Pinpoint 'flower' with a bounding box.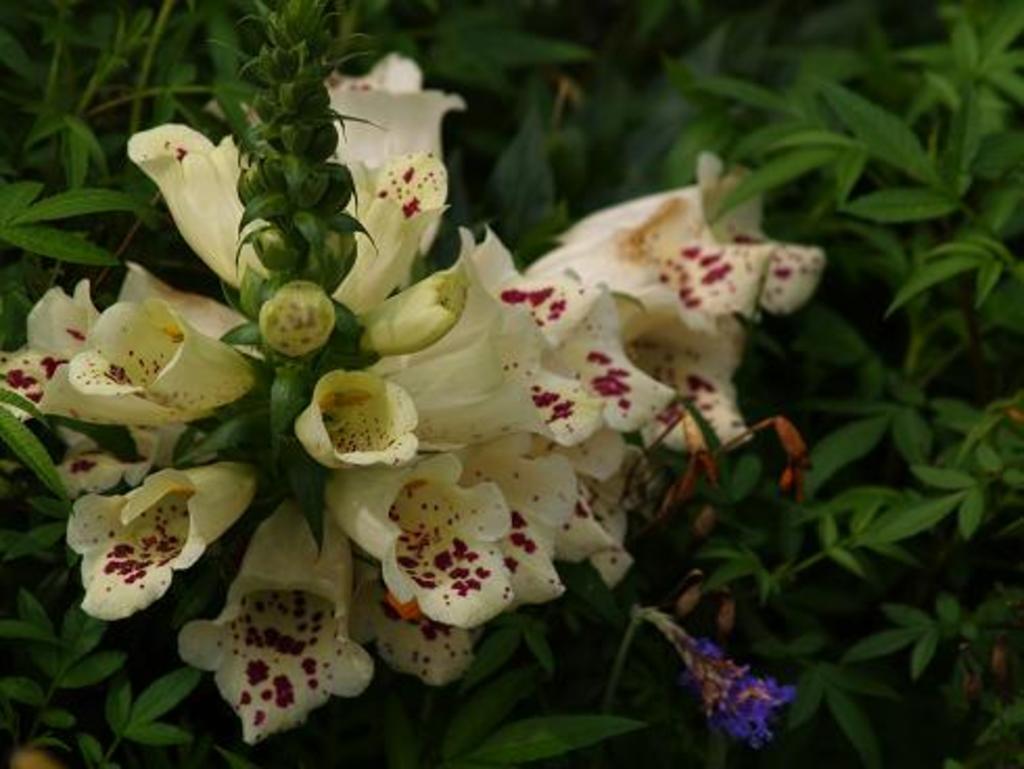
{"x1": 326, "y1": 447, "x2": 514, "y2": 629}.
